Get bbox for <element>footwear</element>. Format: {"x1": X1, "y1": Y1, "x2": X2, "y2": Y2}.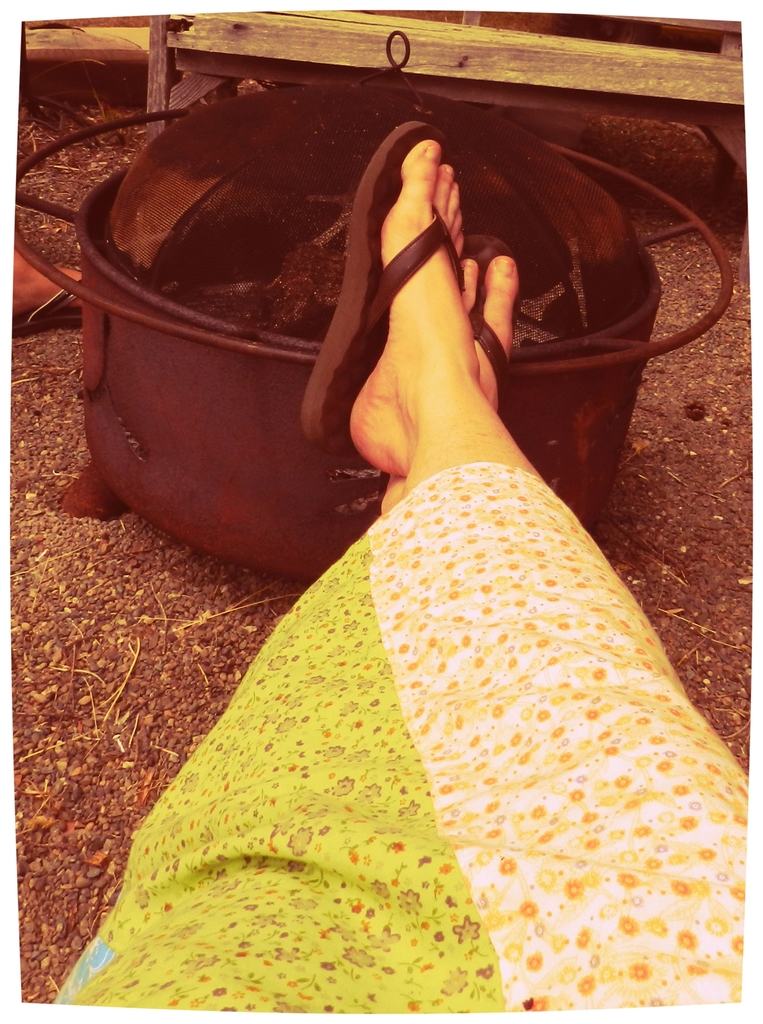
{"x1": 301, "y1": 122, "x2": 468, "y2": 449}.
